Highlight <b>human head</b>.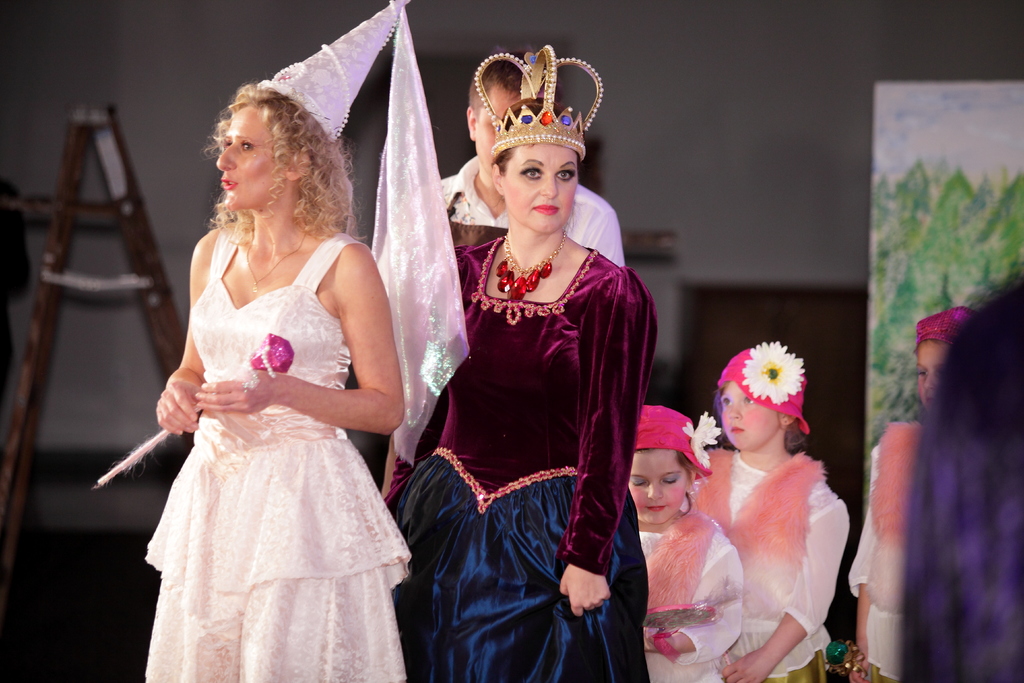
Highlighted region: 465:51:560:172.
